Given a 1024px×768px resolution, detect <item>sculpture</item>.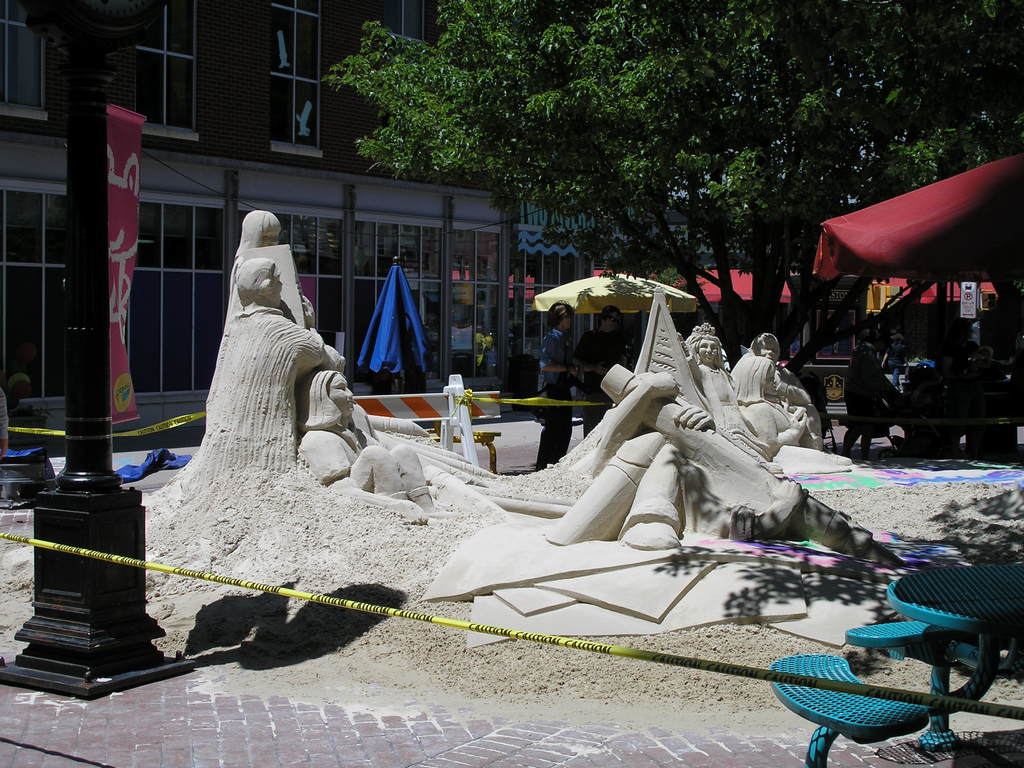
<region>770, 364, 824, 449</region>.
